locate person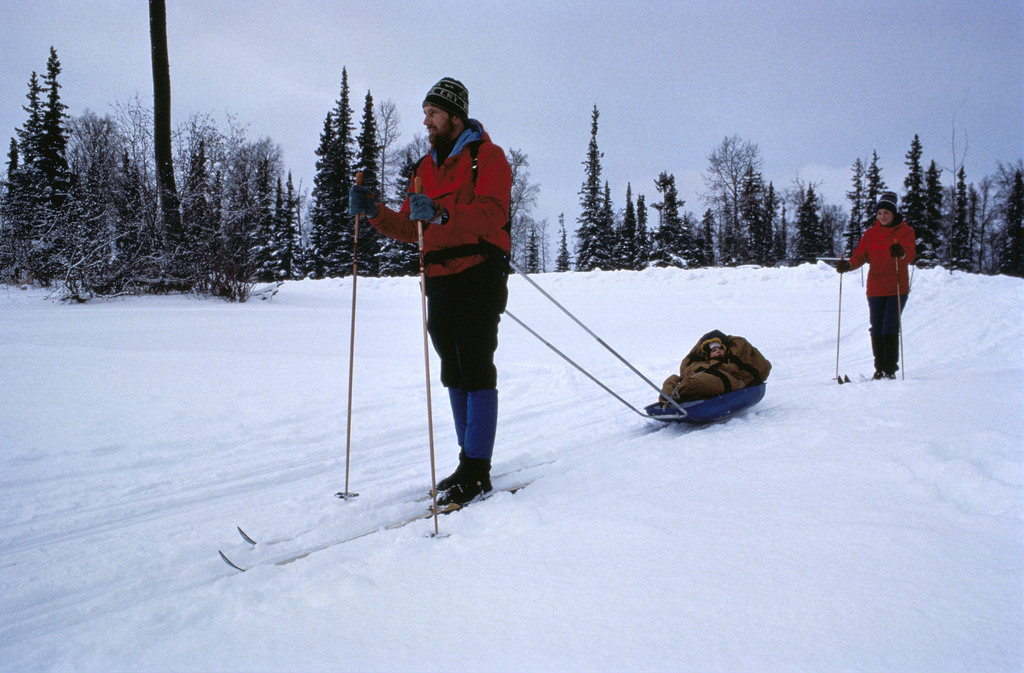
crop(368, 83, 524, 538)
